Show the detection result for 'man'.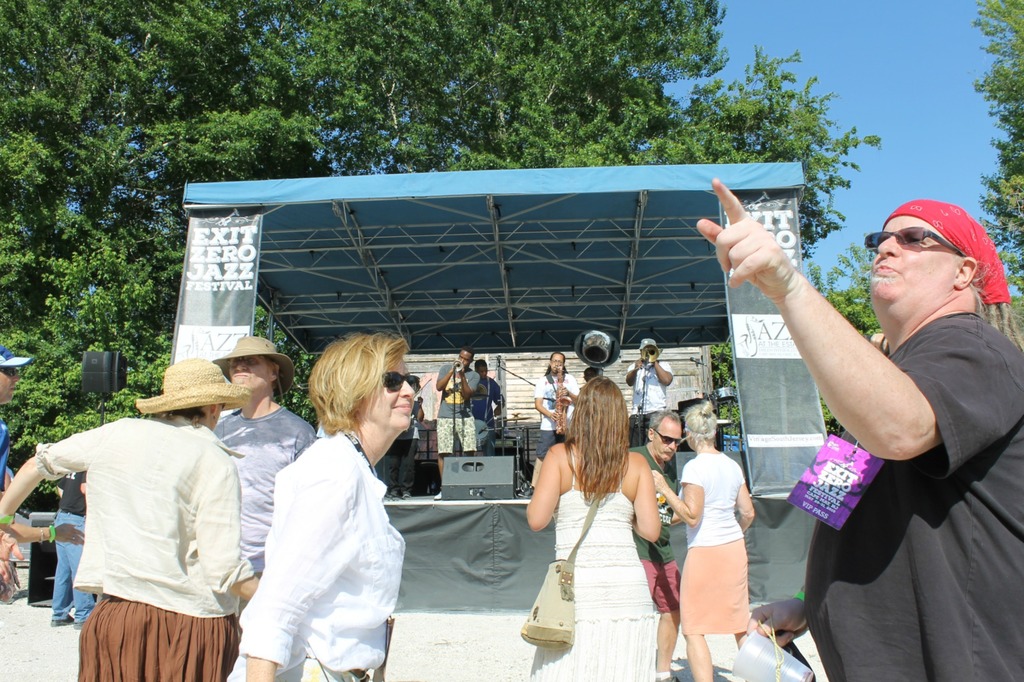
(x1=474, y1=355, x2=504, y2=439).
